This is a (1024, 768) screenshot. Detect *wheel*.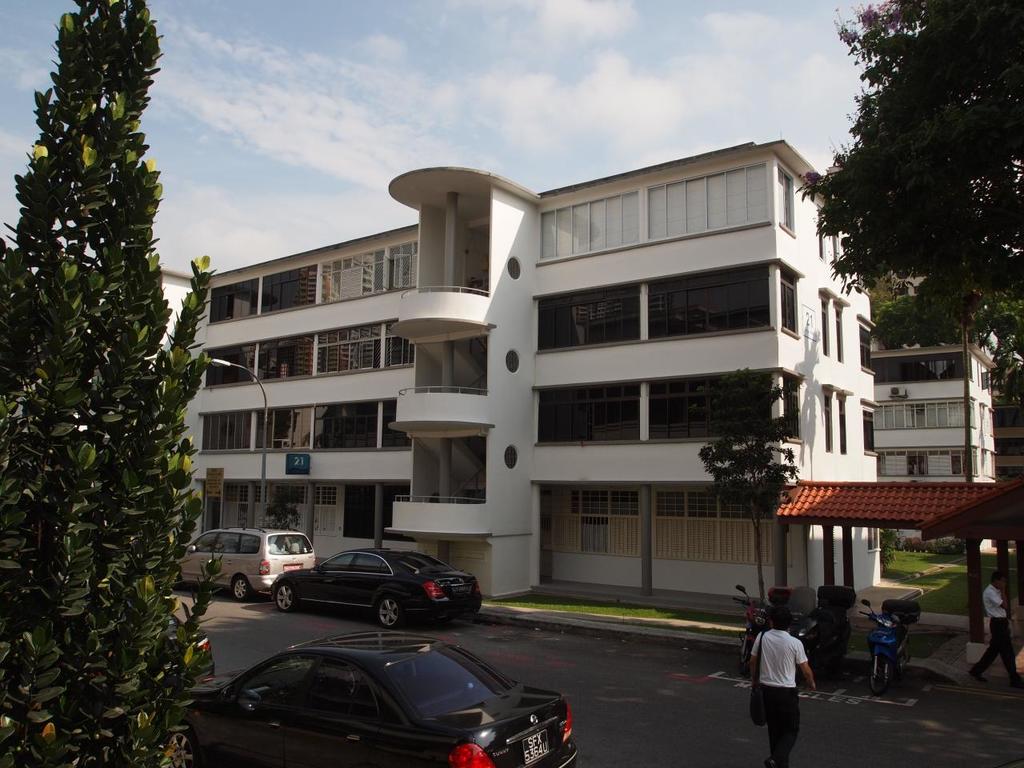
{"left": 232, "top": 574, "right": 250, "bottom": 602}.
